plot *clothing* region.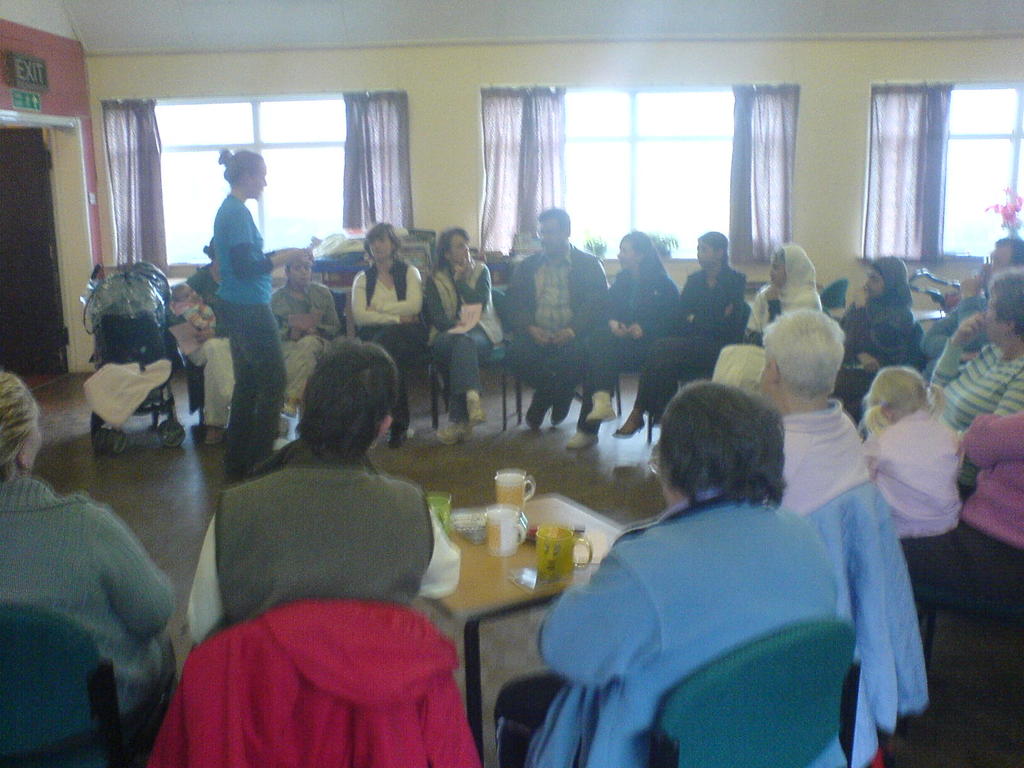
Plotted at <bbox>271, 281, 338, 414</bbox>.
